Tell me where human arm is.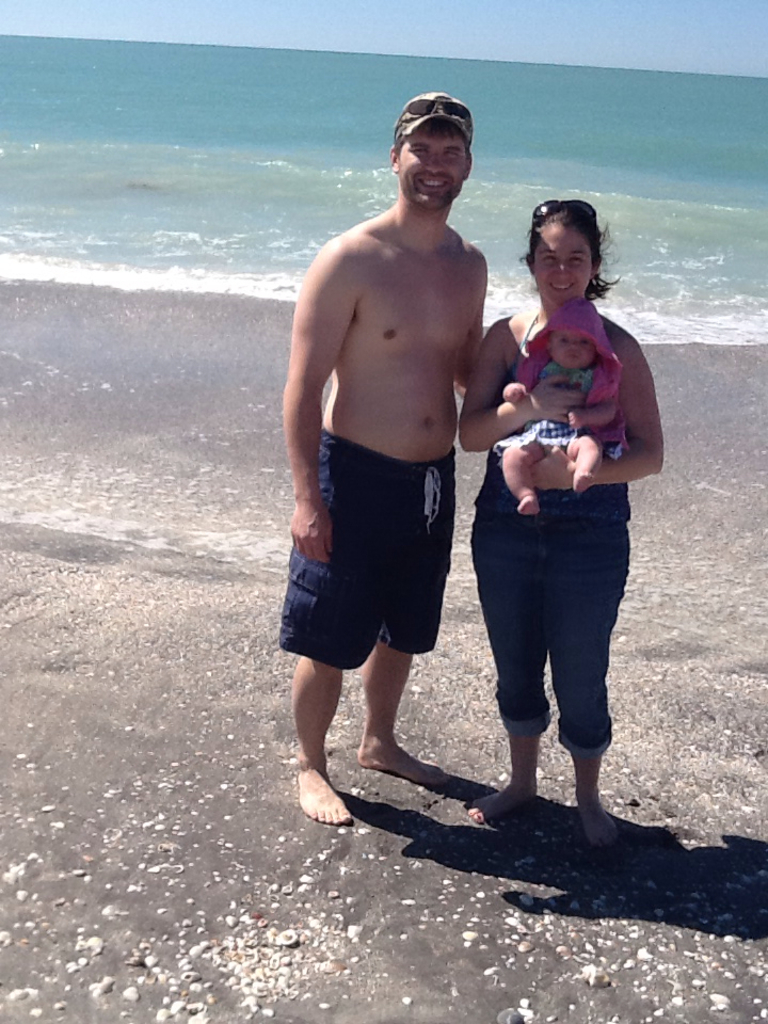
human arm is at l=458, t=302, r=541, b=469.
